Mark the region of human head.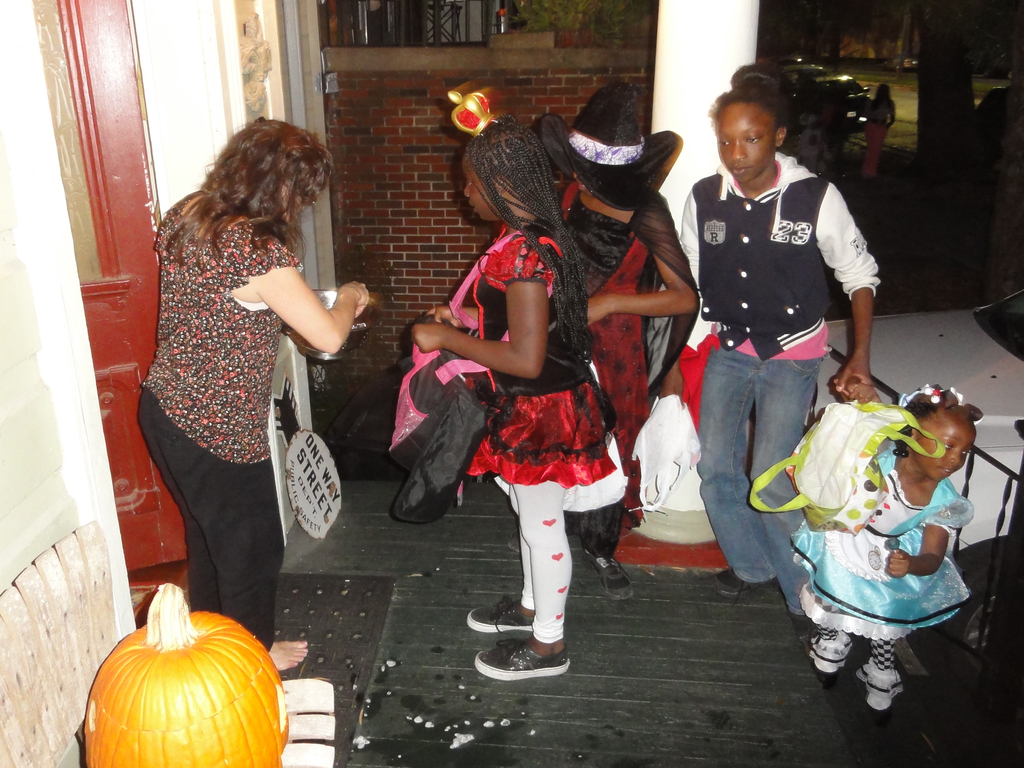
Region: locate(708, 76, 787, 183).
